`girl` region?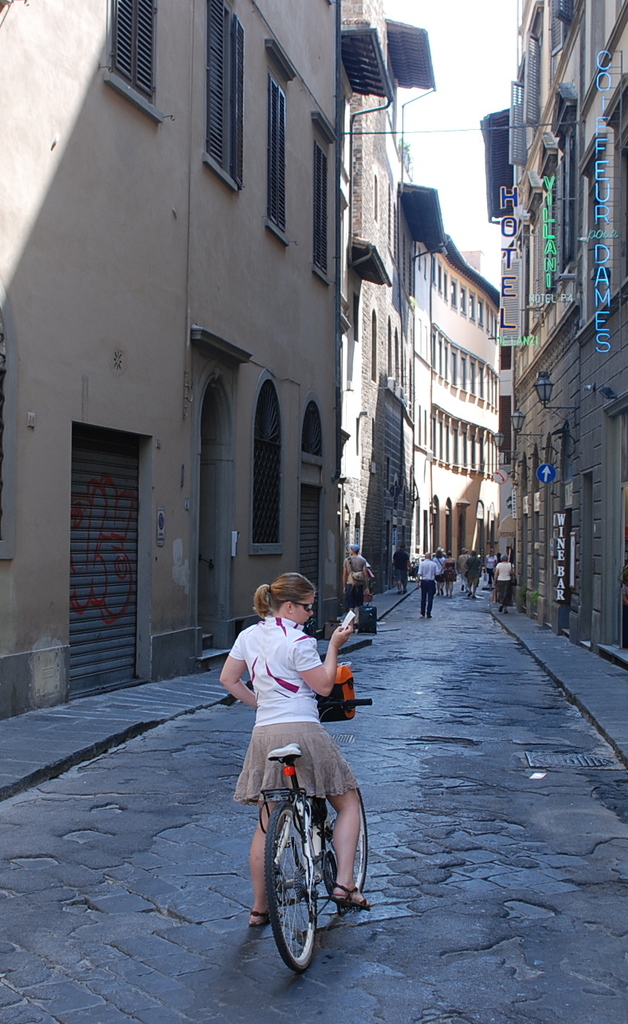
region(218, 575, 370, 927)
